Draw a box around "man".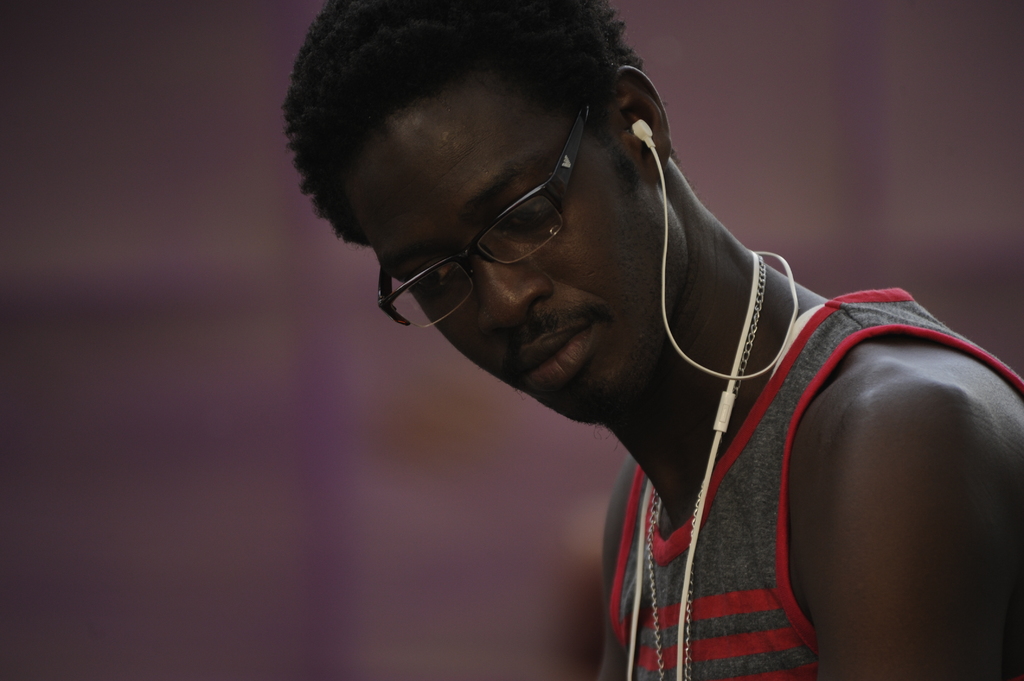
l=280, t=0, r=1023, b=680.
